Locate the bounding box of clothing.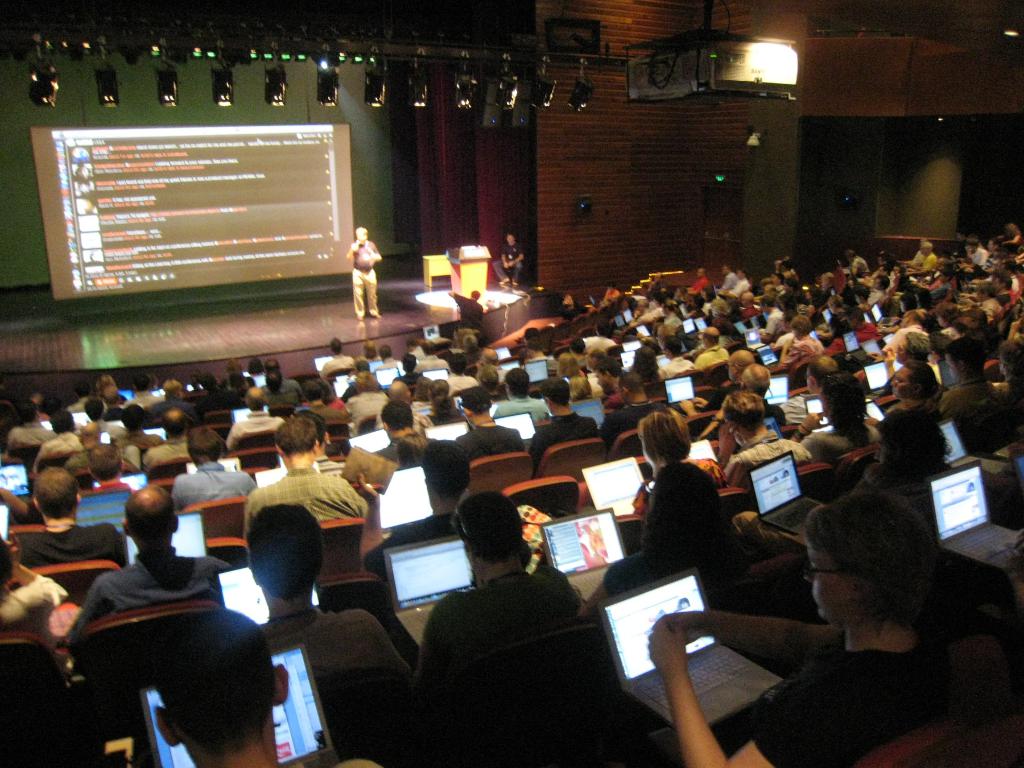
Bounding box: detection(531, 412, 598, 473).
